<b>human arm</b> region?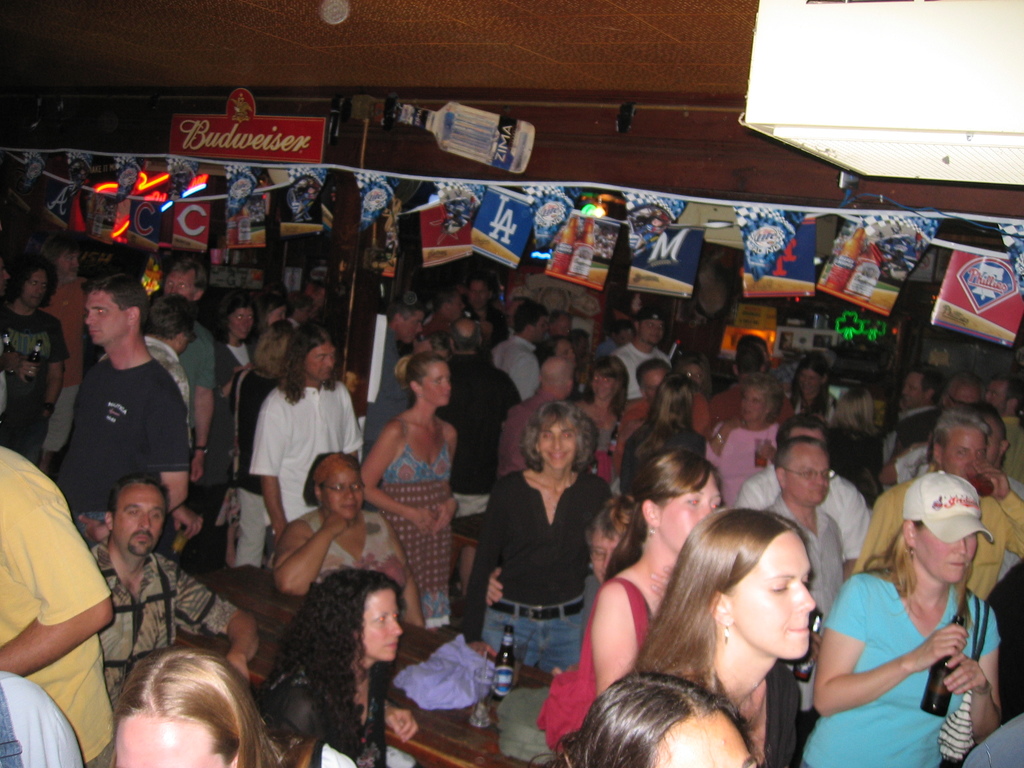
[left=184, top=340, right=214, bottom=479]
